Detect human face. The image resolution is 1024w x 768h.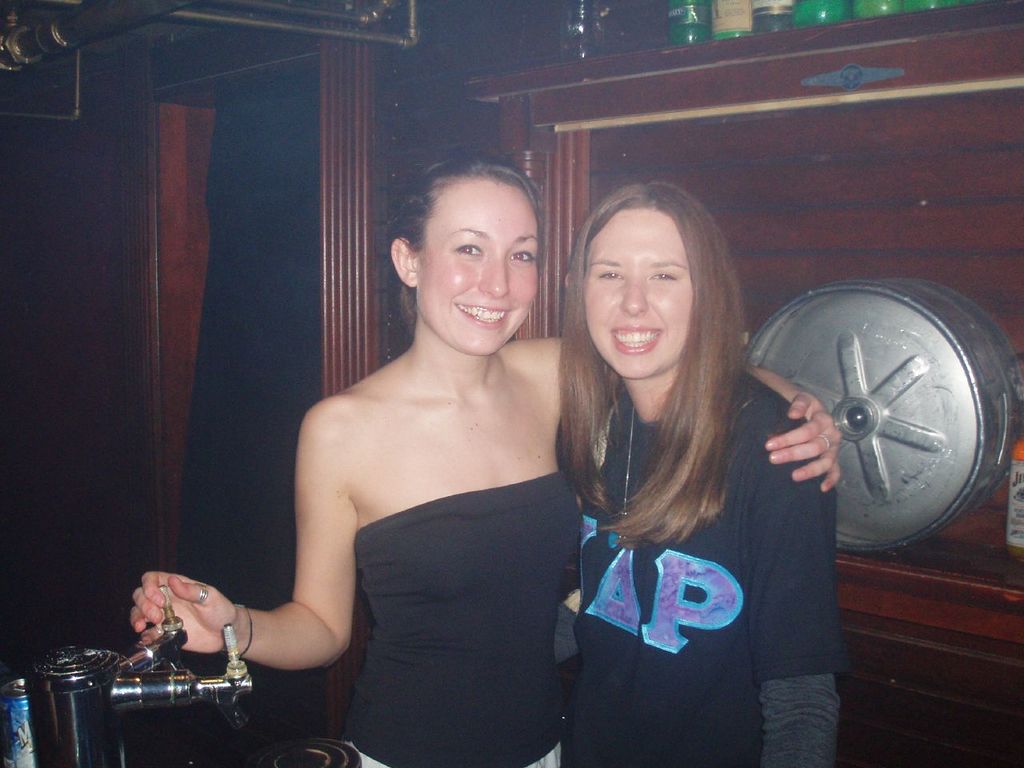
(x1=582, y1=204, x2=694, y2=382).
